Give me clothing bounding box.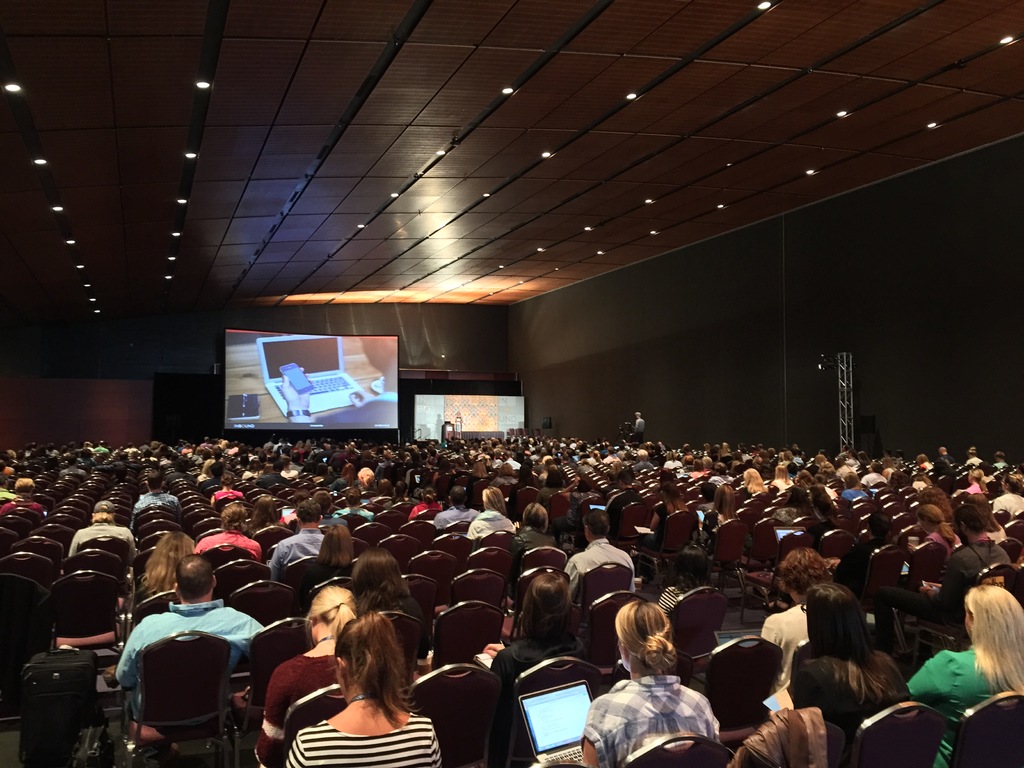
[left=916, top=624, right=1011, bottom=742].
